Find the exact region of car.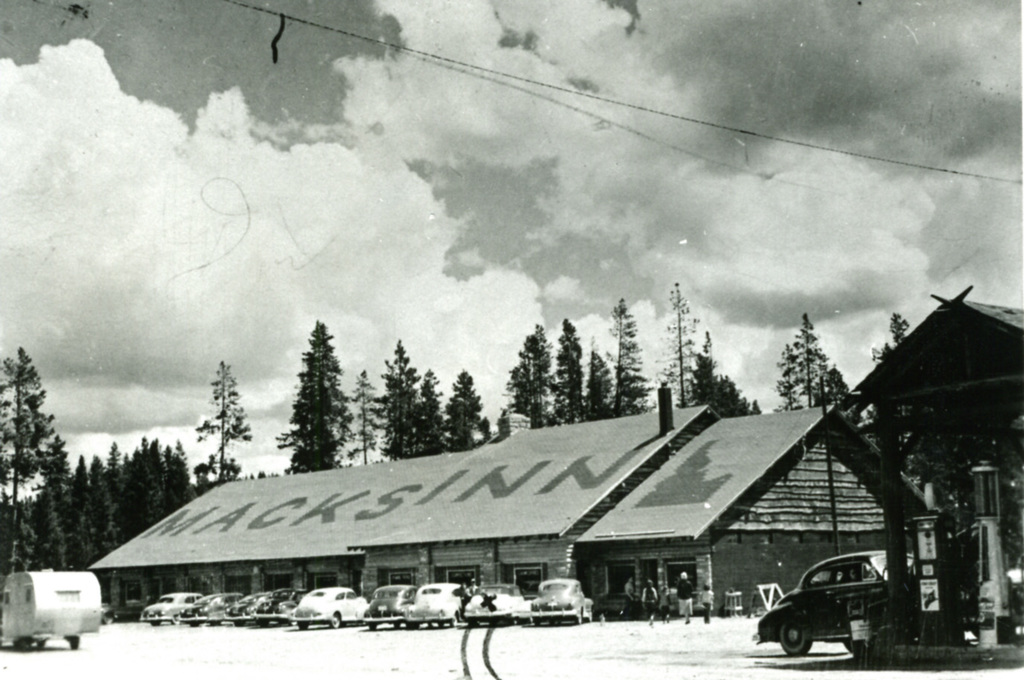
Exact region: 136,592,202,622.
